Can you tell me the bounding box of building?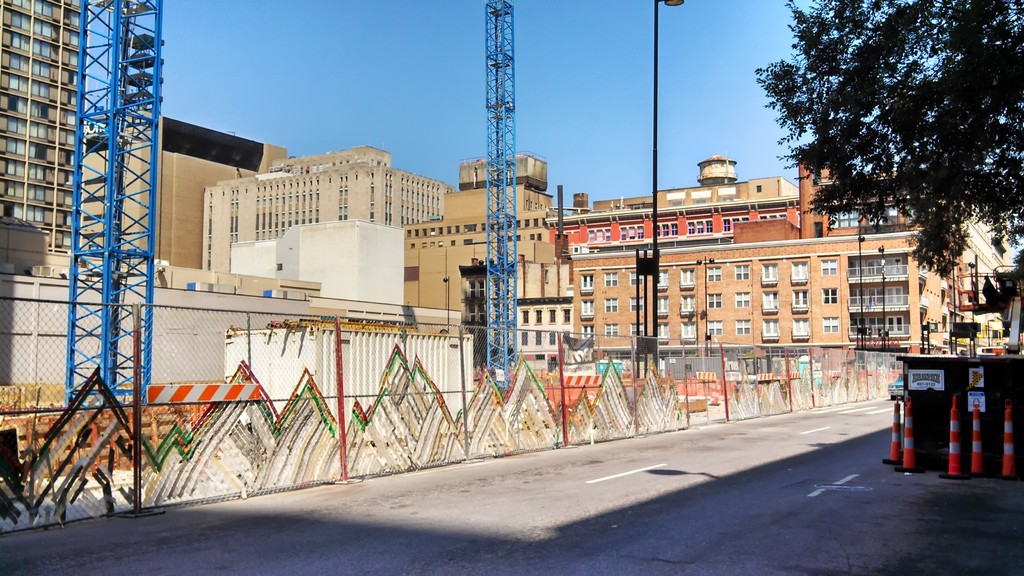
select_region(201, 147, 456, 272).
